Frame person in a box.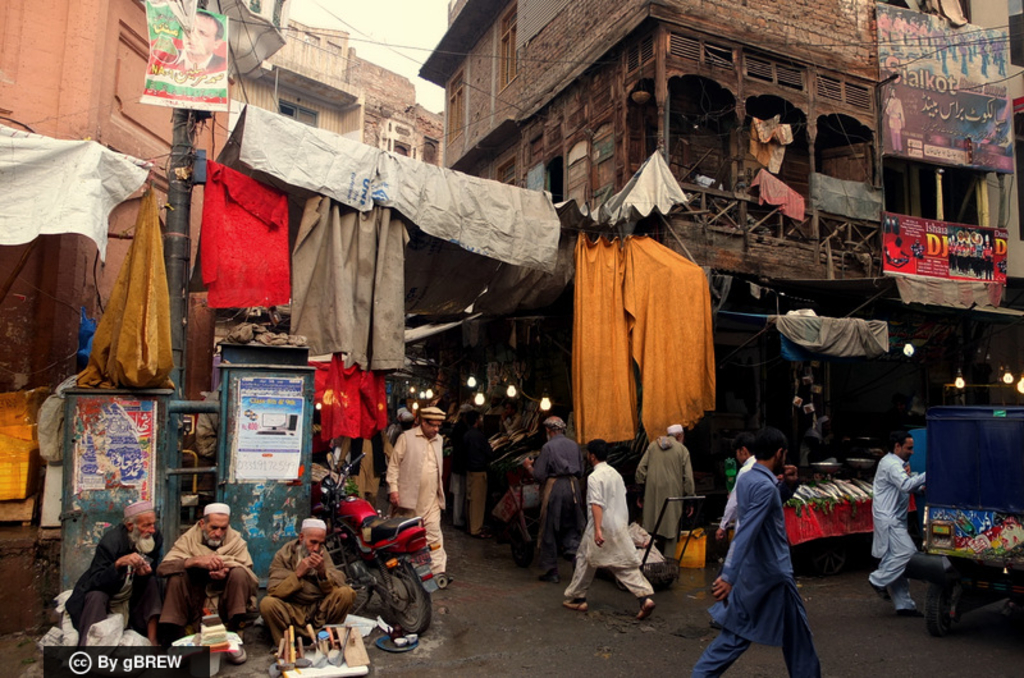
crop(561, 436, 655, 624).
